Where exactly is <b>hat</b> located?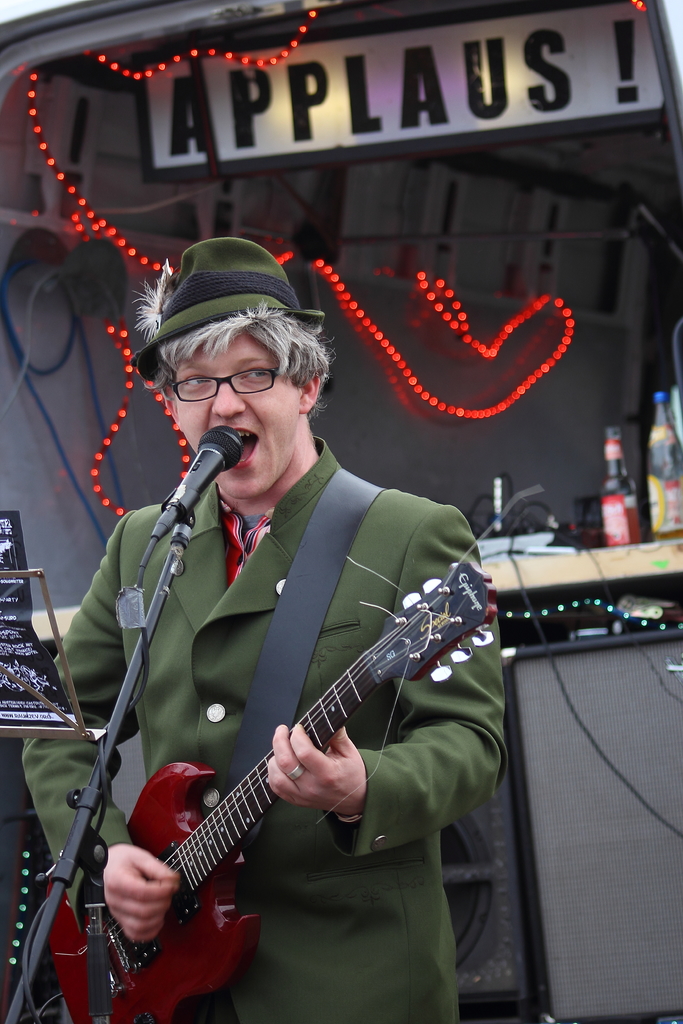
Its bounding box is {"x1": 127, "y1": 235, "x2": 322, "y2": 378}.
